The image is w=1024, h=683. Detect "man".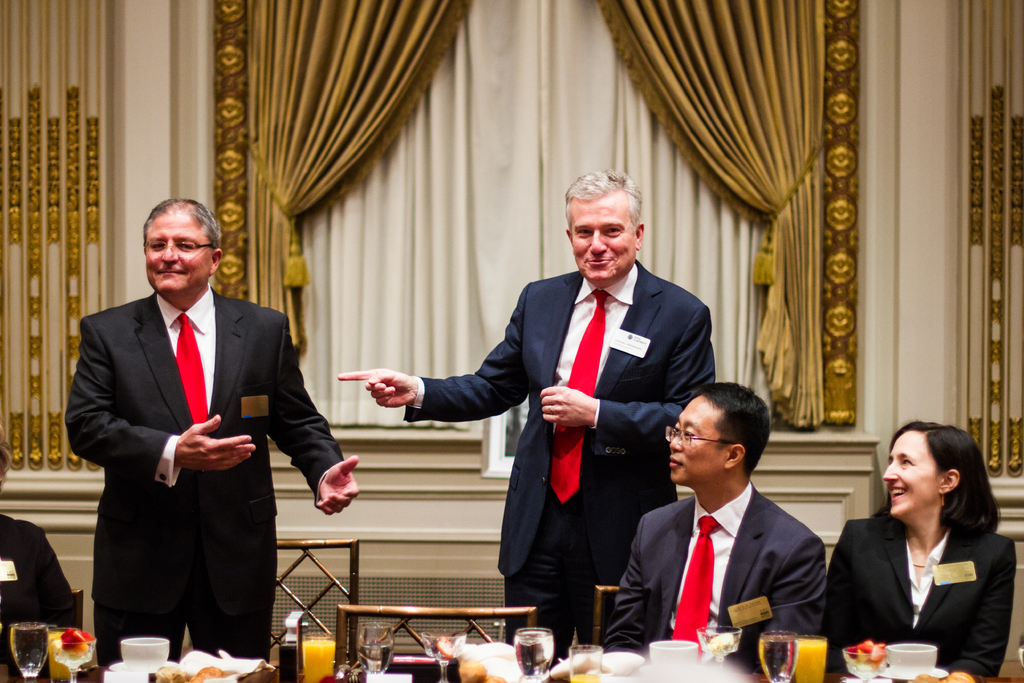
Detection: (67, 194, 367, 657).
